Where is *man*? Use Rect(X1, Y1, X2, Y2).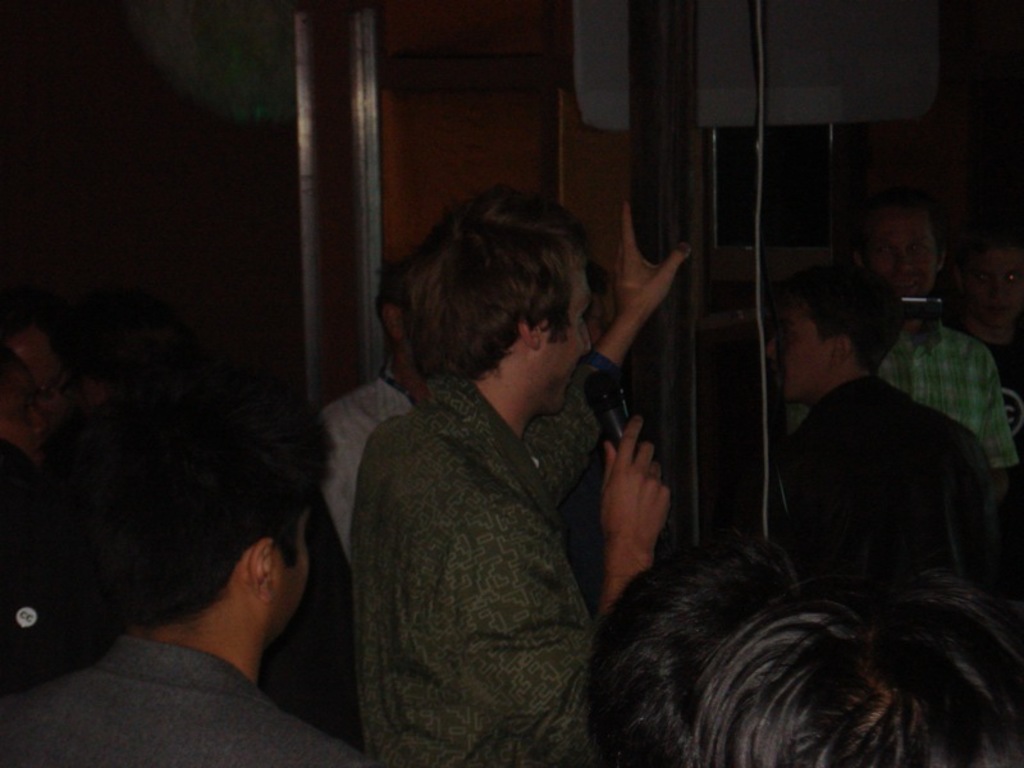
Rect(762, 265, 1007, 613).
